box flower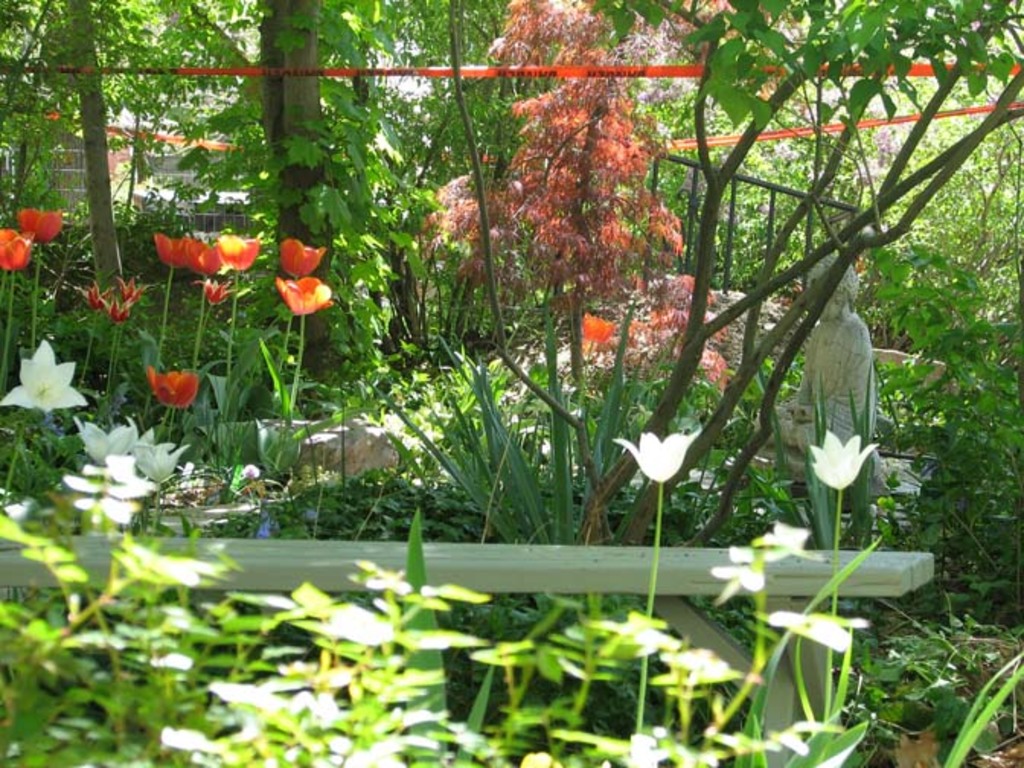
bbox(608, 428, 702, 488)
